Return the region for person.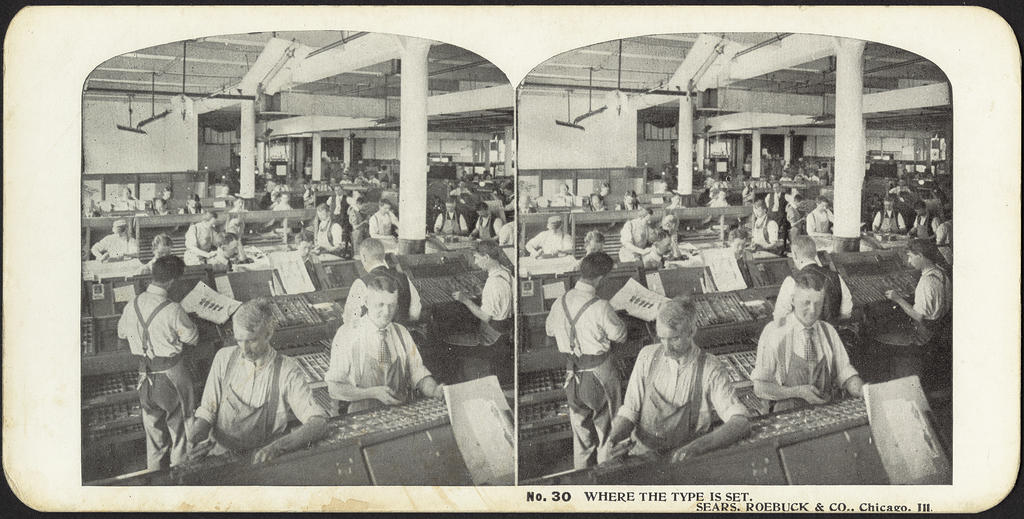
312/200/346/255.
